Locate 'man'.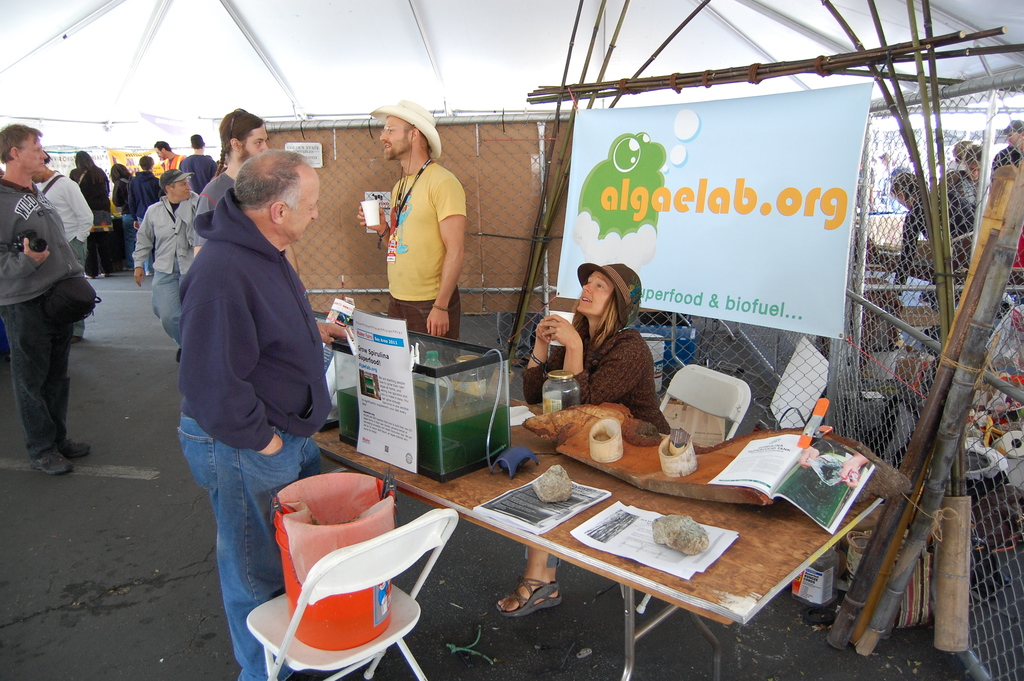
Bounding box: rect(353, 100, 467, 366).
